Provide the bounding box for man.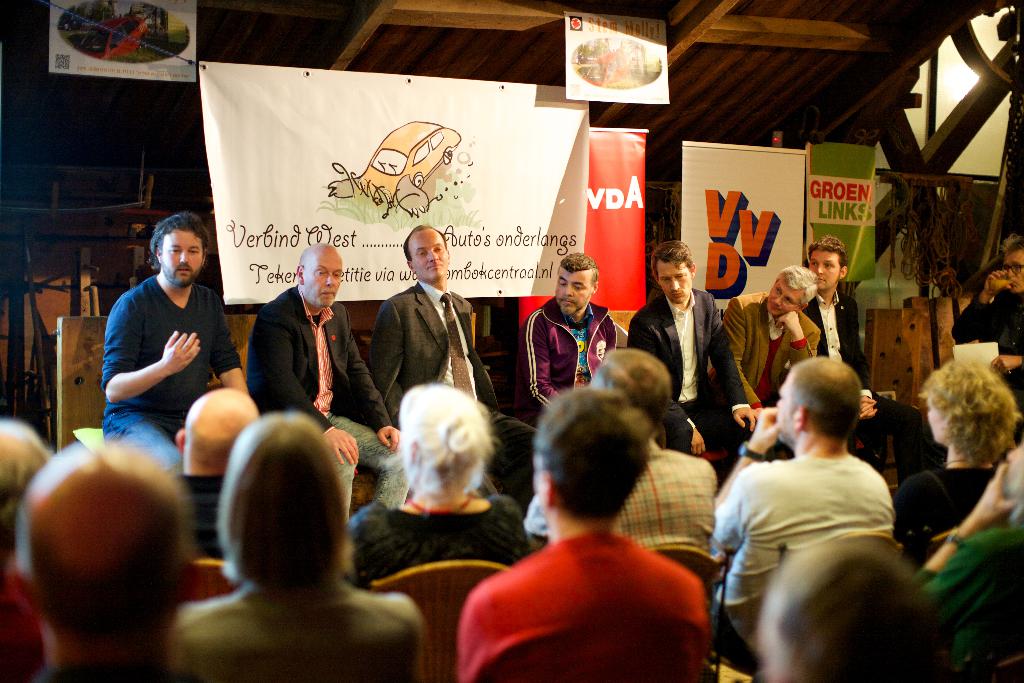
<box>806,242,932,483</box>.
